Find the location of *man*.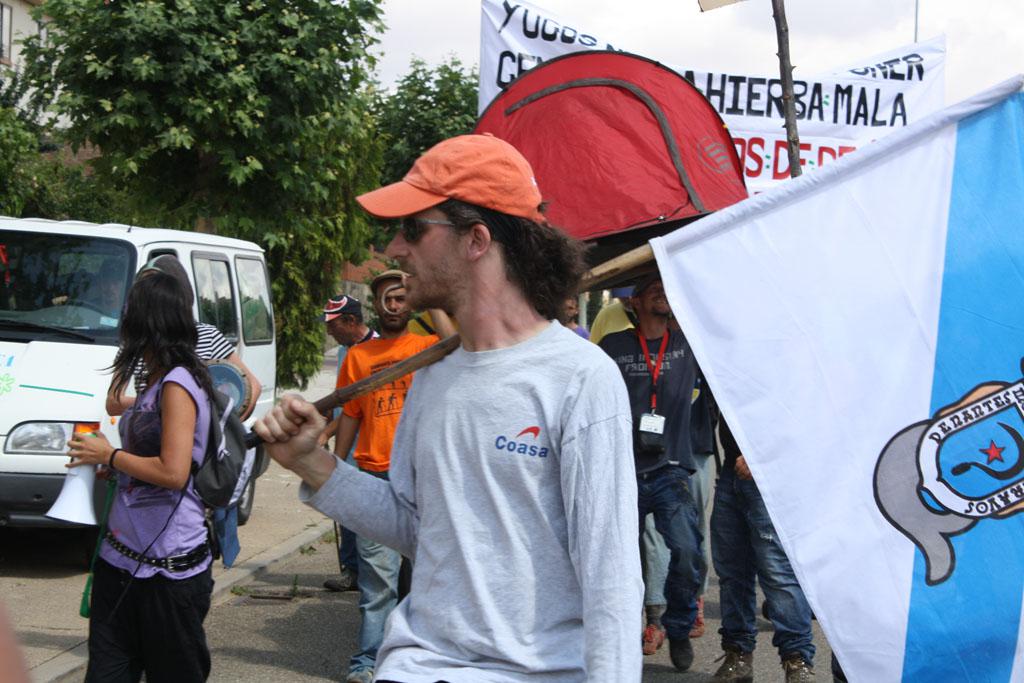
Location: 318, 296, 379, 595.
